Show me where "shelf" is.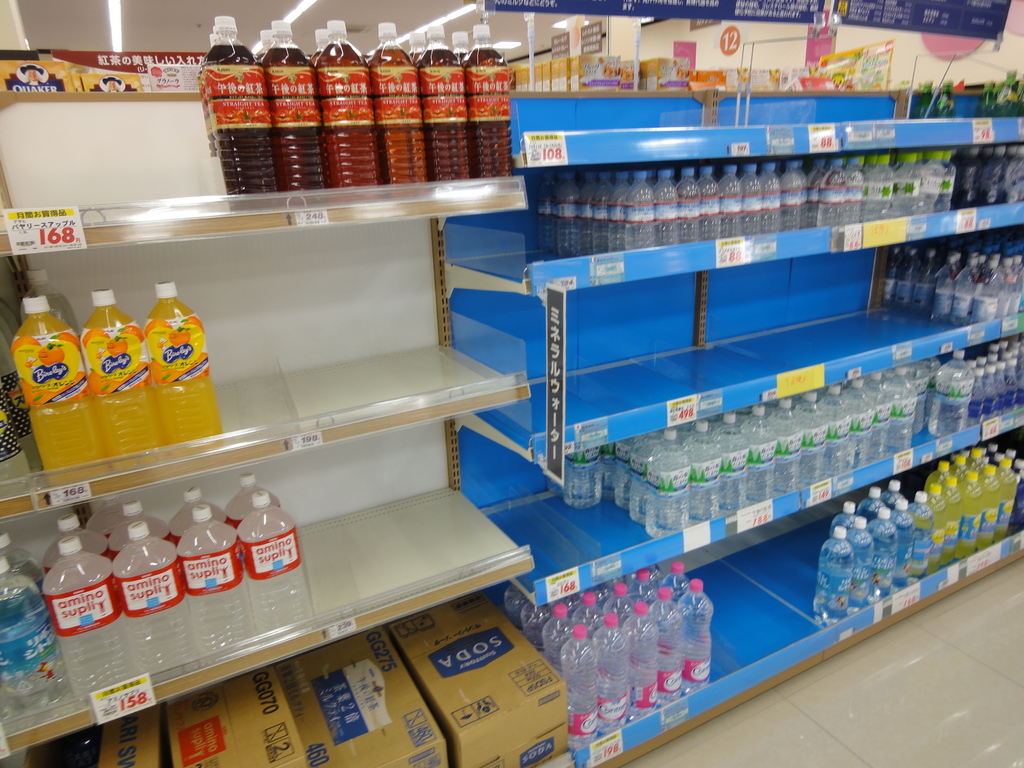
"shelf" is at rect(0, 83, 551, 767).
